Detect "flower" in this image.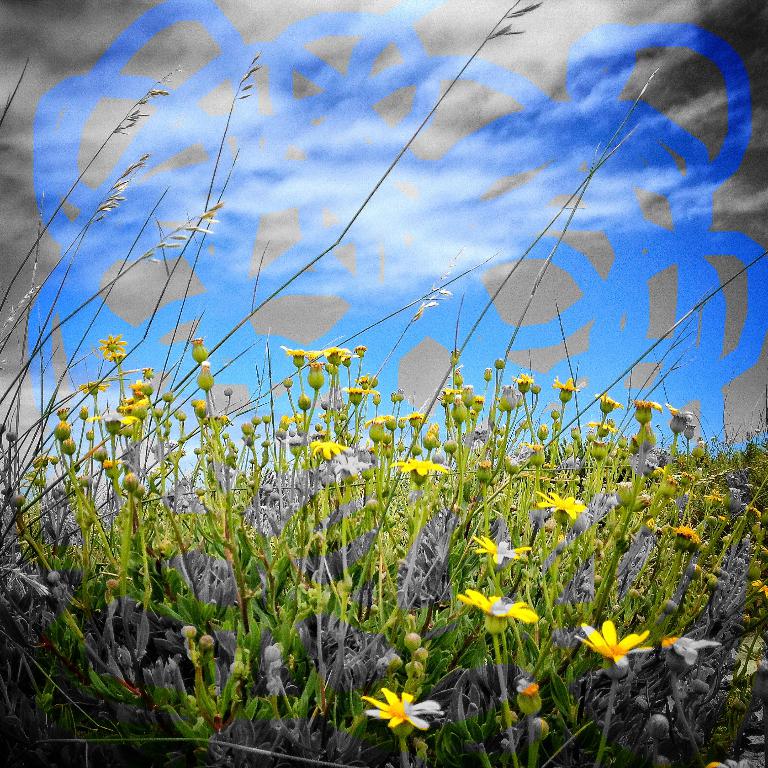
Detection: rect(311, 439, 348, 459).
